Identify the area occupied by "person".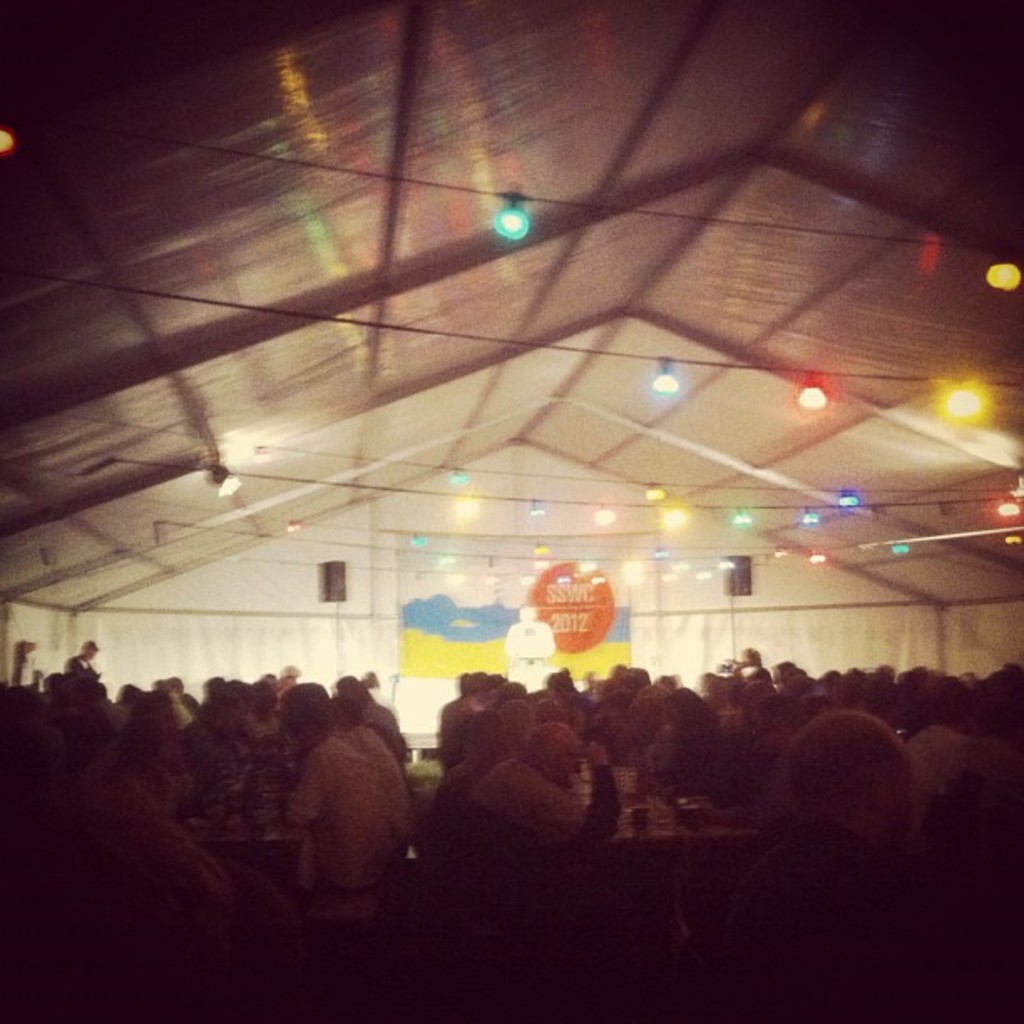
Area: 500 599 556 693.
